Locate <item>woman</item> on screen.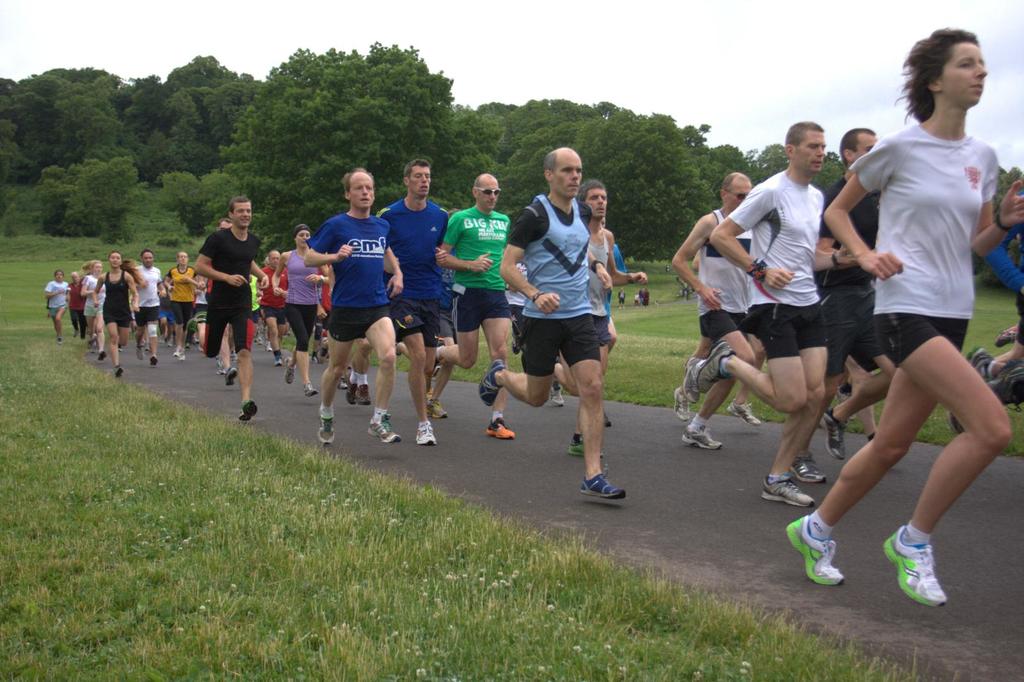
On screen at left=45, top=266, right=64, bottom=342.
